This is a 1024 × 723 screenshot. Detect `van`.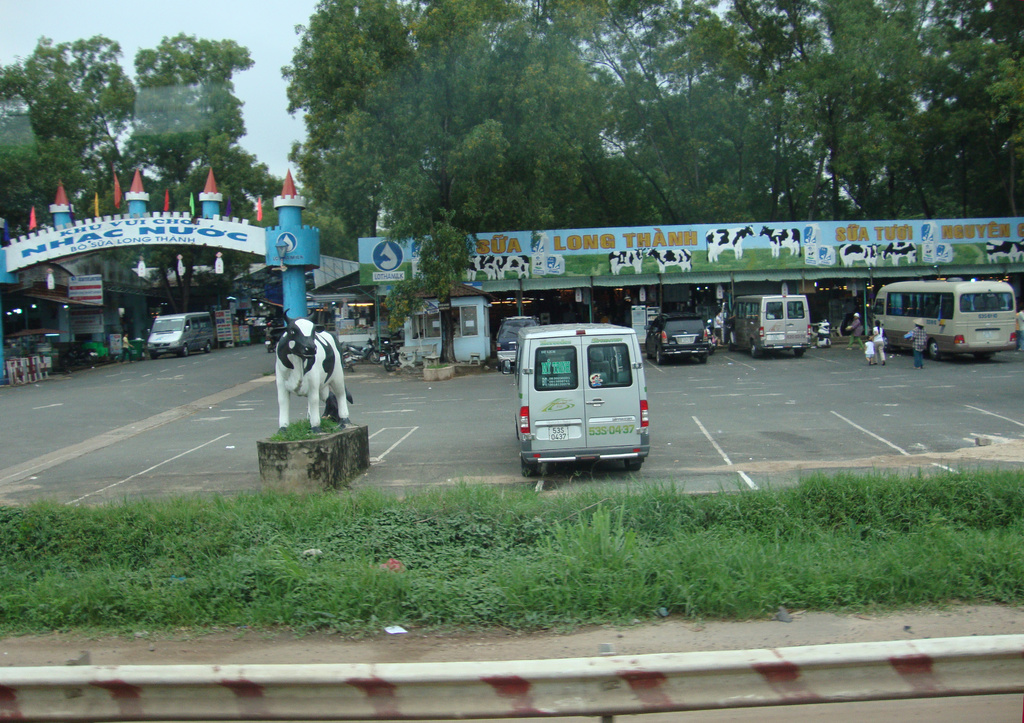
(left=871, top=279, right=1018, bottom=361).
